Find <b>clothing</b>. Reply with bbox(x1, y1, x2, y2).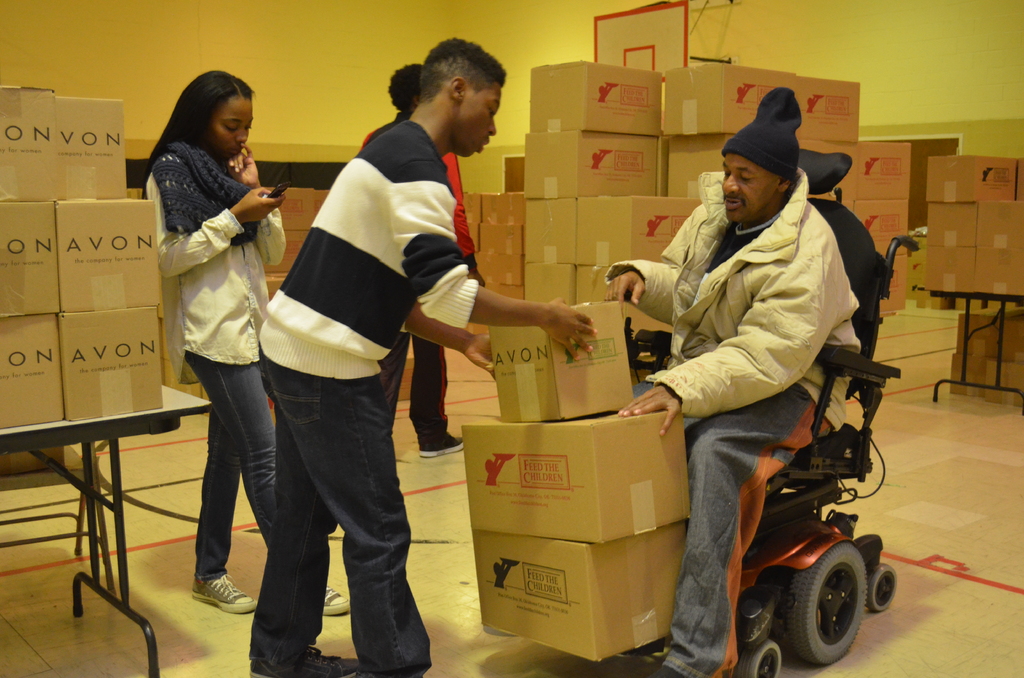
bbox(604, 172, 860, 677).
